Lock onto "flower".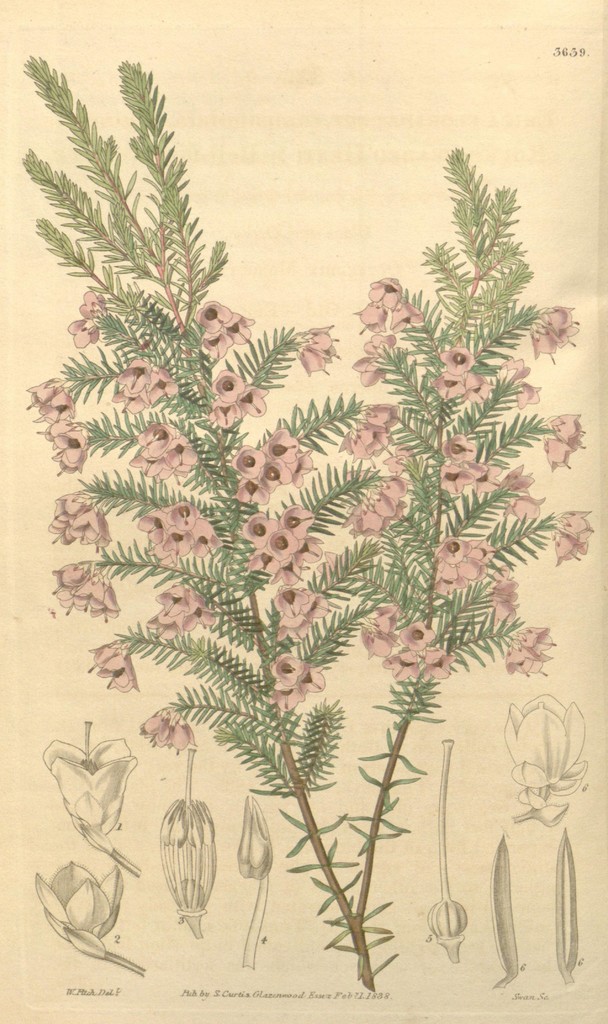
Locked: [234,505,319,566].
